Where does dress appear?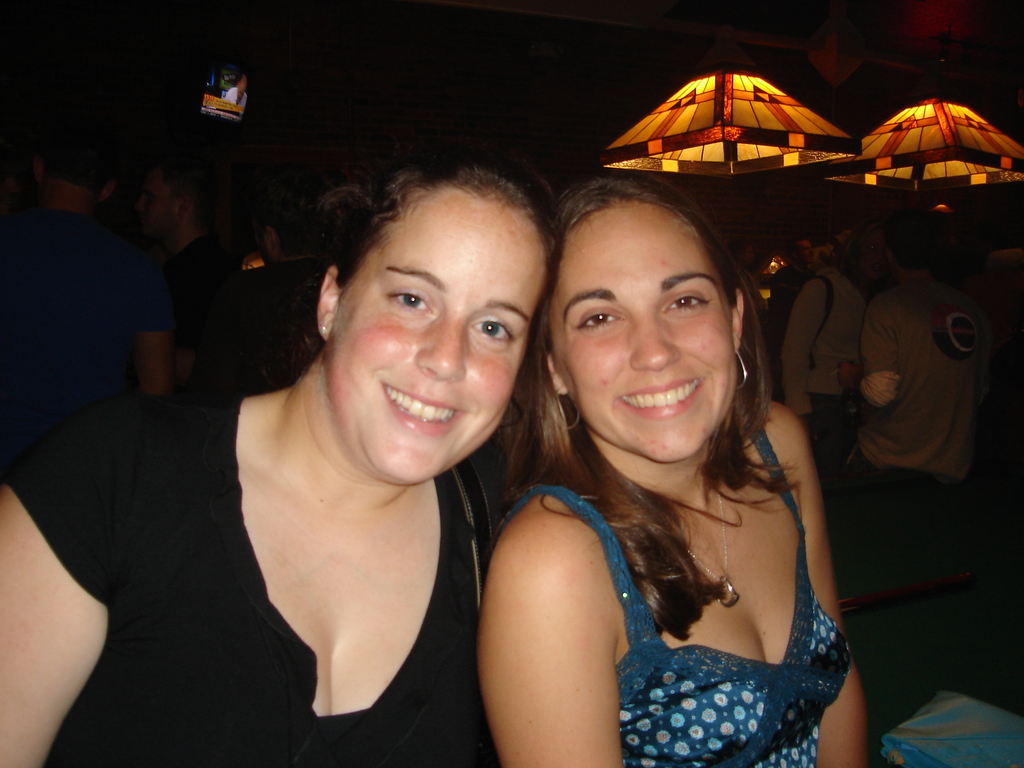
Appears at Rect(504, 406, 850, 767).
